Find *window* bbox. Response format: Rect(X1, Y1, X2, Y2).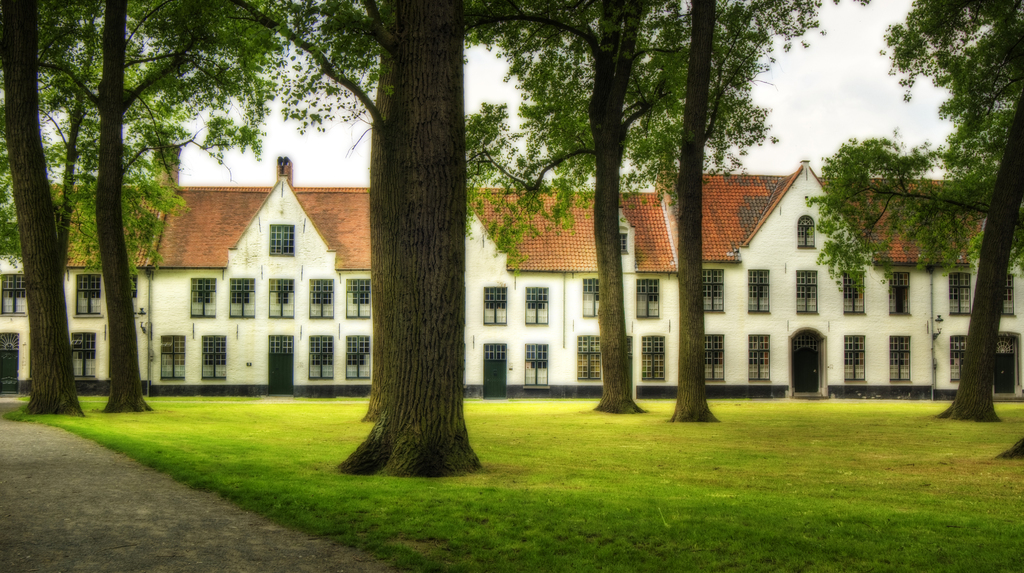
Rect(525, 344, 547, 386).
